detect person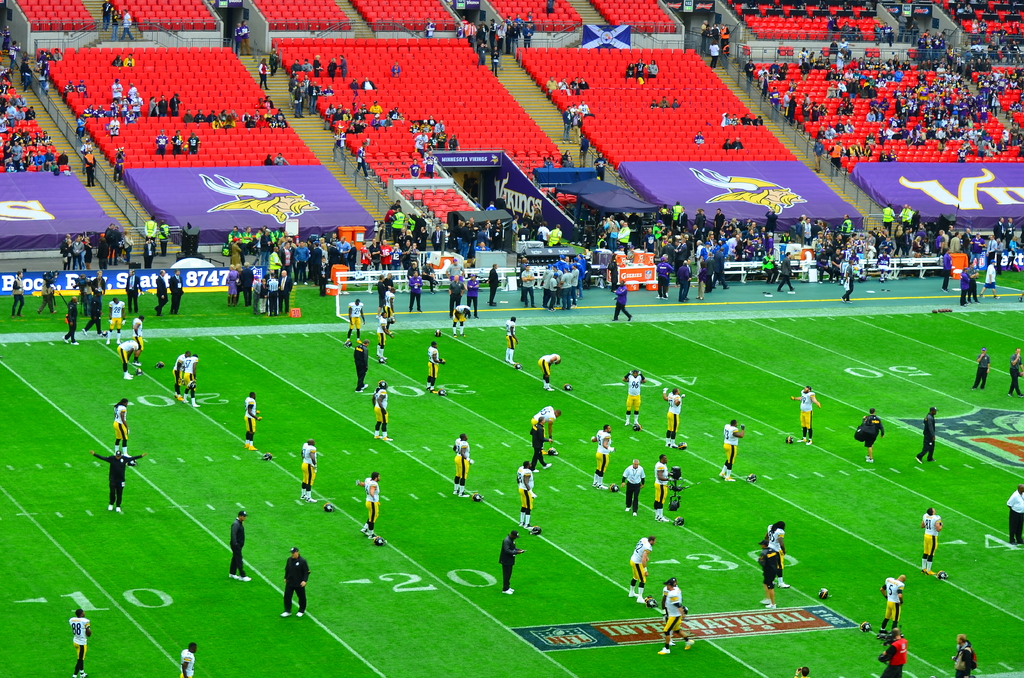
bbox=[721, 111, 732, 132]
